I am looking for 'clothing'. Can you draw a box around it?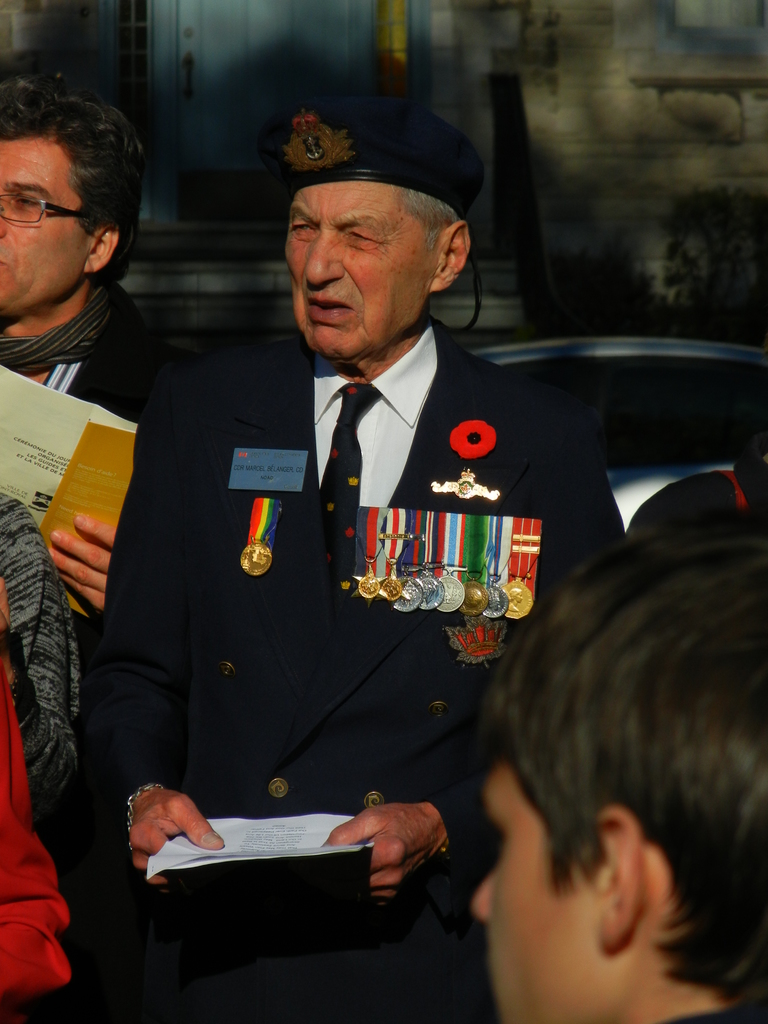
Sure, the bounding box is x1=3 y1=292 x2=186 y2=420.
